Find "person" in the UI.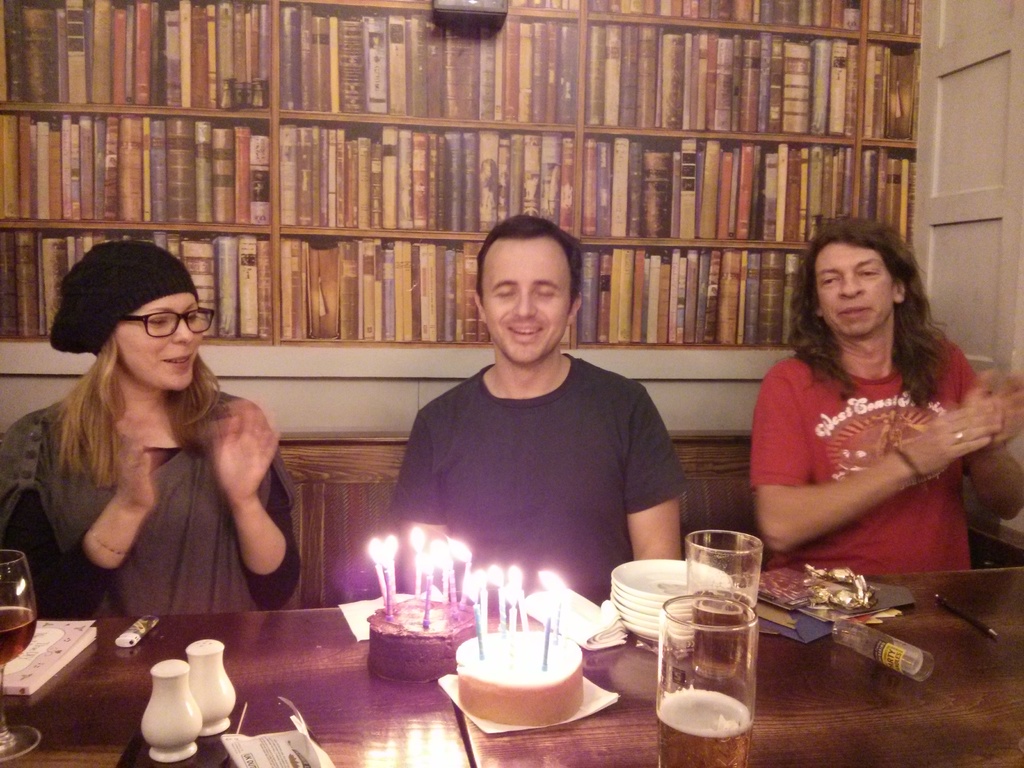
UI element at (left=370, top=211, right=699, bottom=646).
